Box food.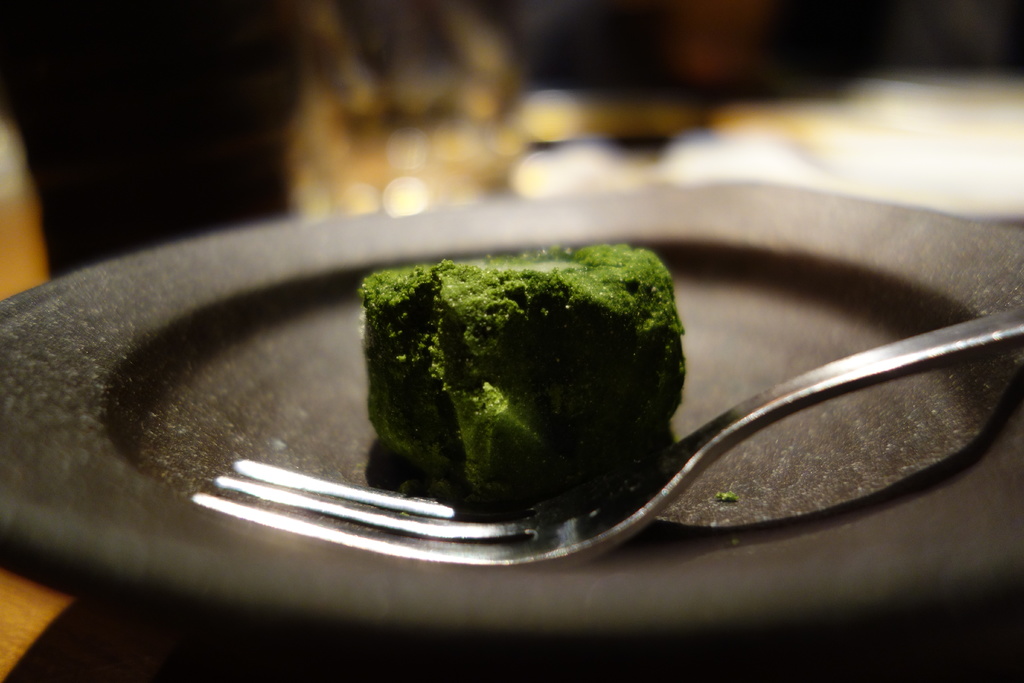
left=349, top=245, right=682, bottom=518.
